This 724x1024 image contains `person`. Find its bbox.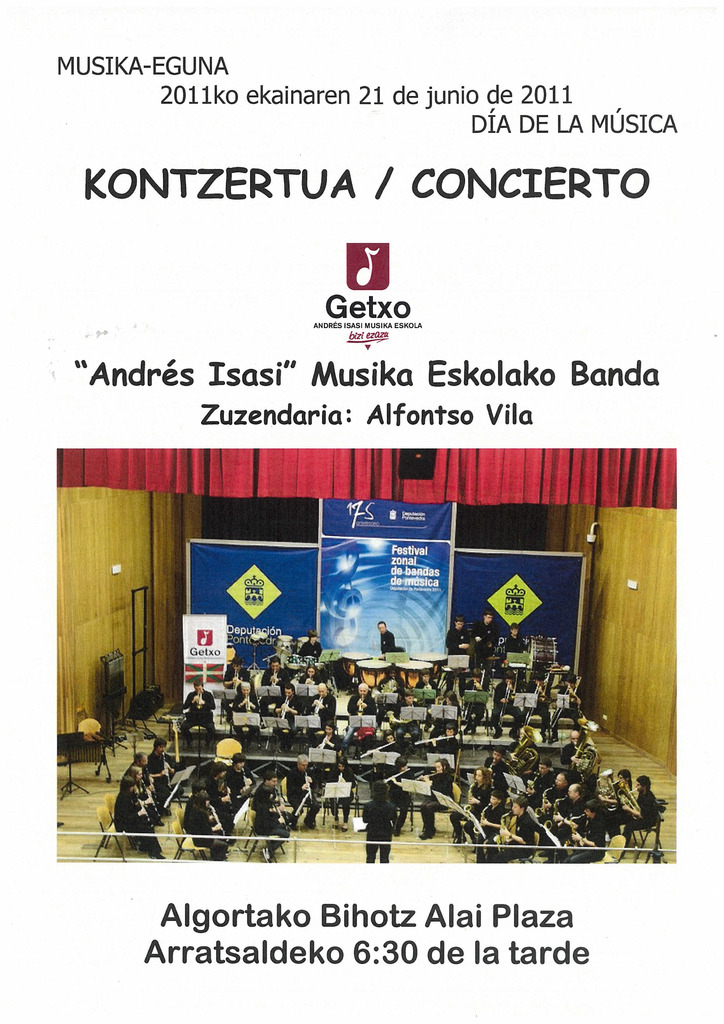
x1=207 y1=765 x2=237 y2=838.
